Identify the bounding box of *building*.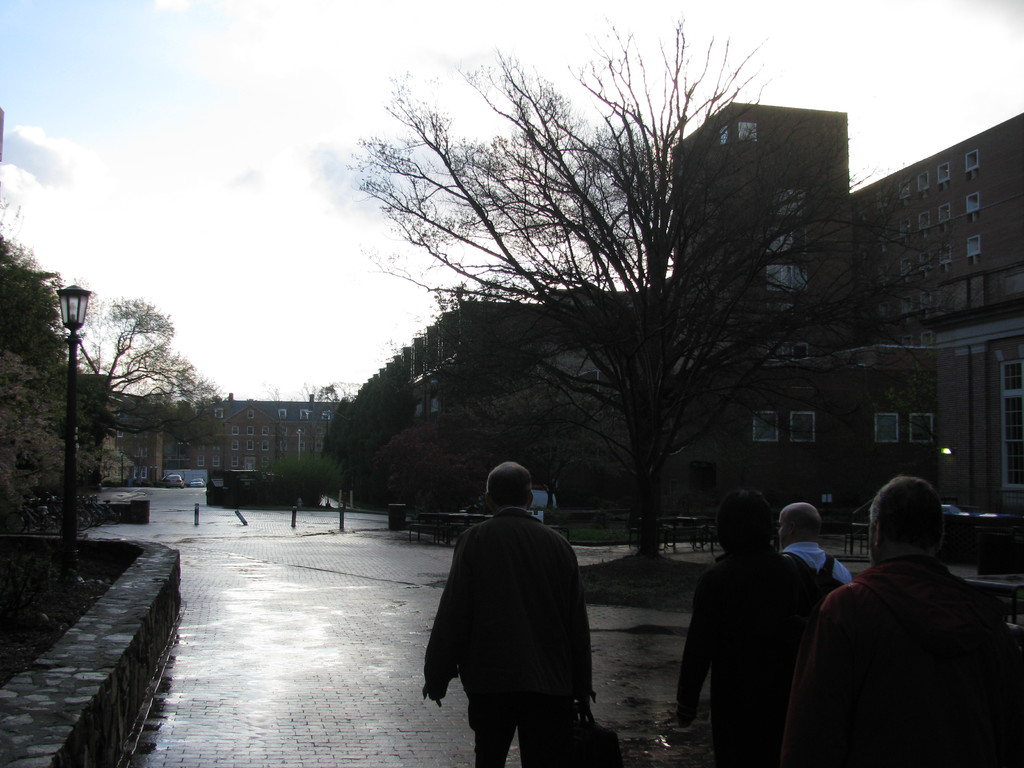
pyautogui.locateOnScreen(344, 280, 630, 513).
